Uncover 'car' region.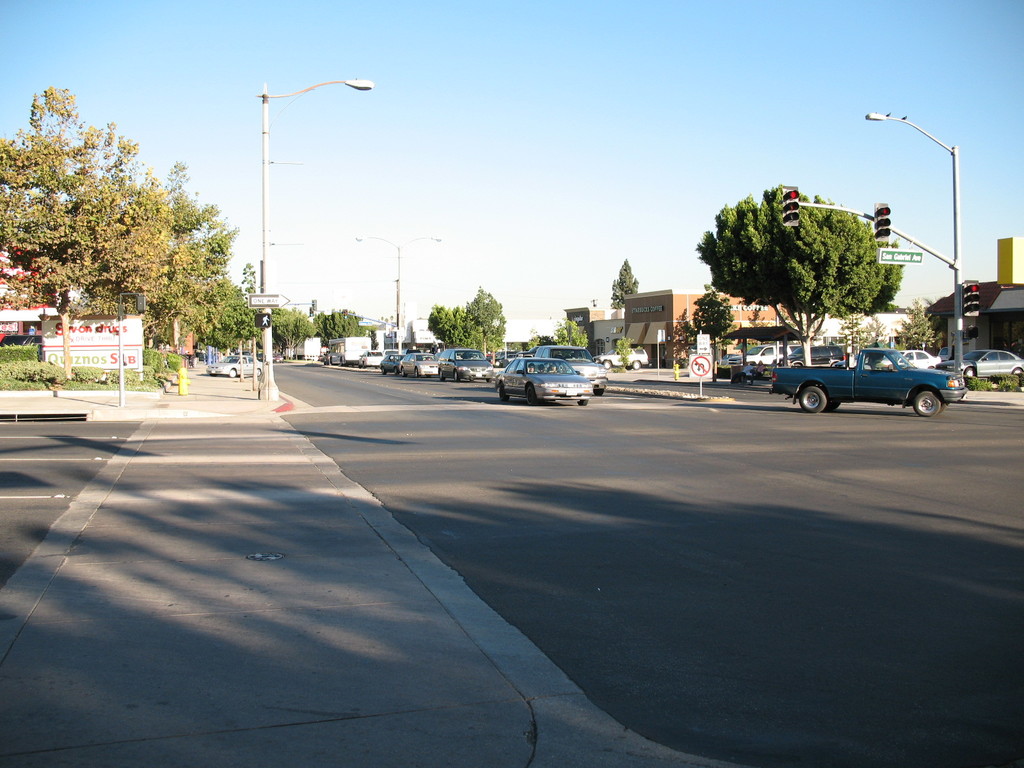
Uncovered: 727/344/774/356.
